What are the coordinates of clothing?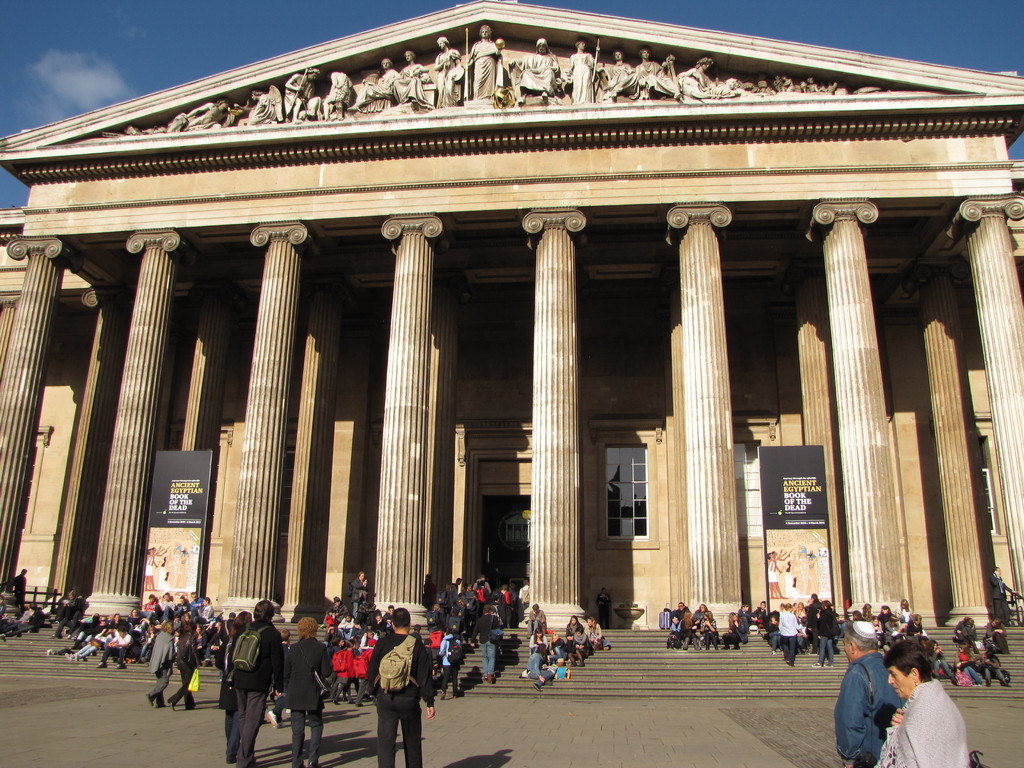
select_region(169, 625, 198, 703).
